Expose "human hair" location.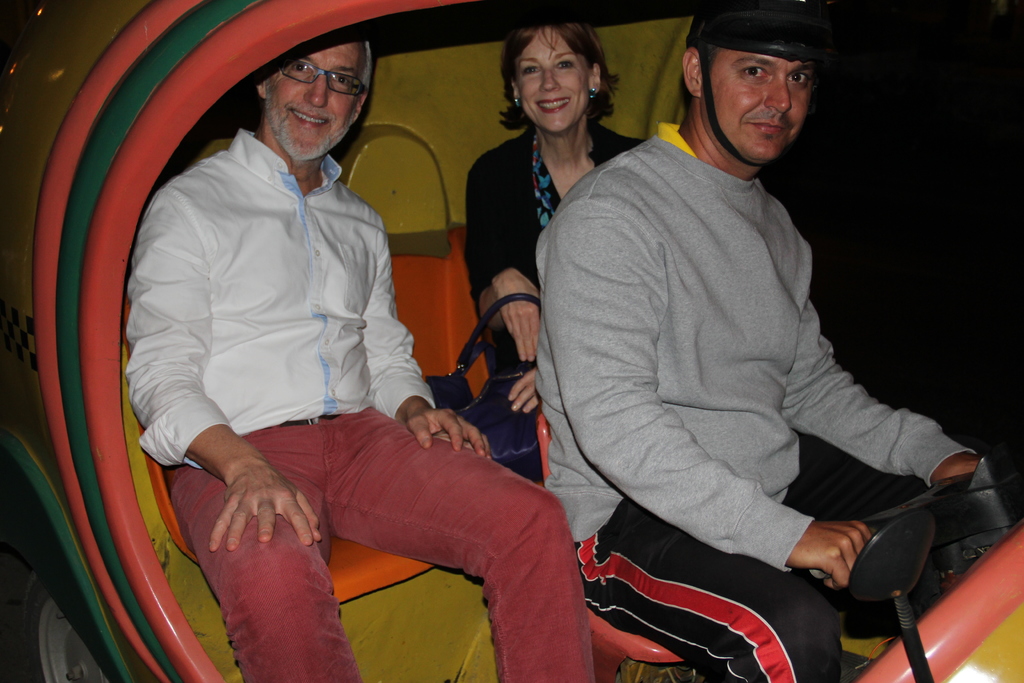
Exposed at {"x1": 361, "y1": 31, "x2": 373, "y2": 88}.
